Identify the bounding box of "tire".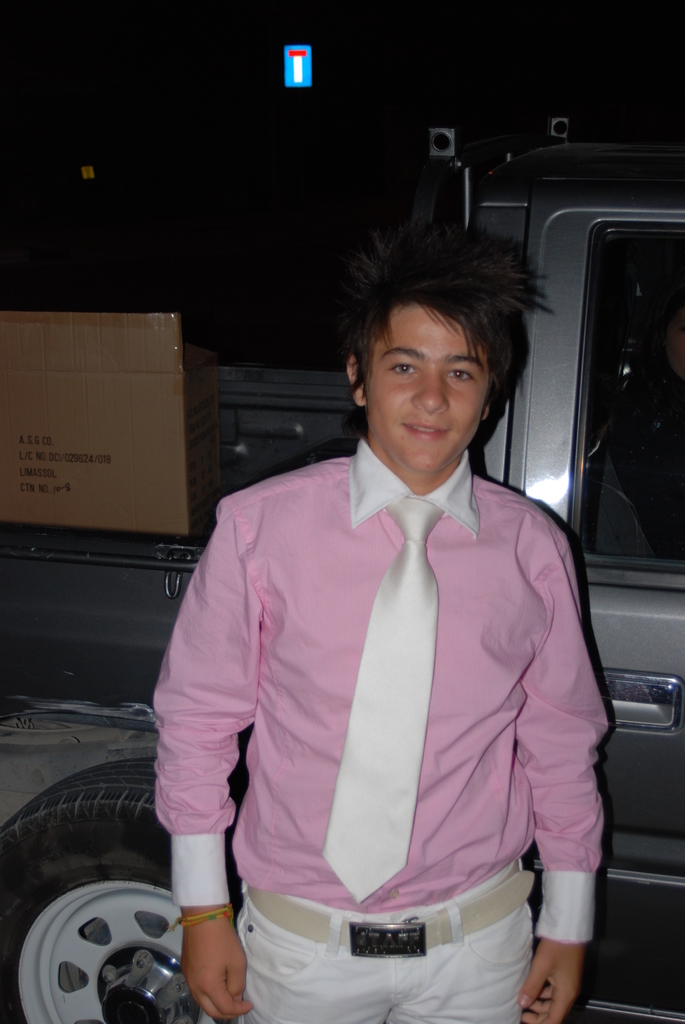
bbox(24, 833, 200, 1023).
